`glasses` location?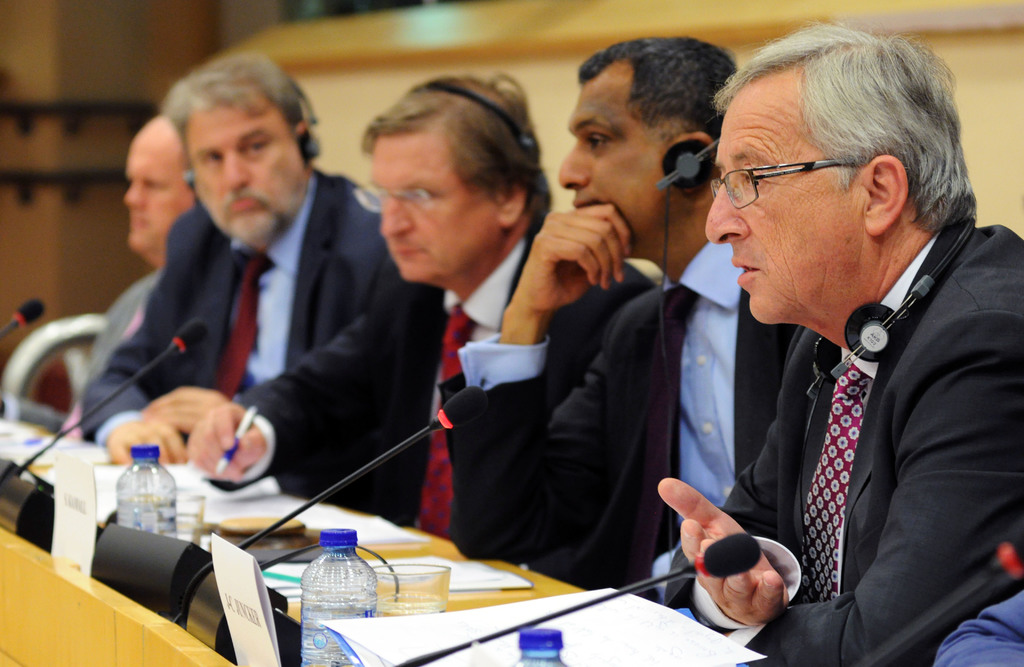
pyautogui.locateOnScreen(360, 179, 474, 218)
